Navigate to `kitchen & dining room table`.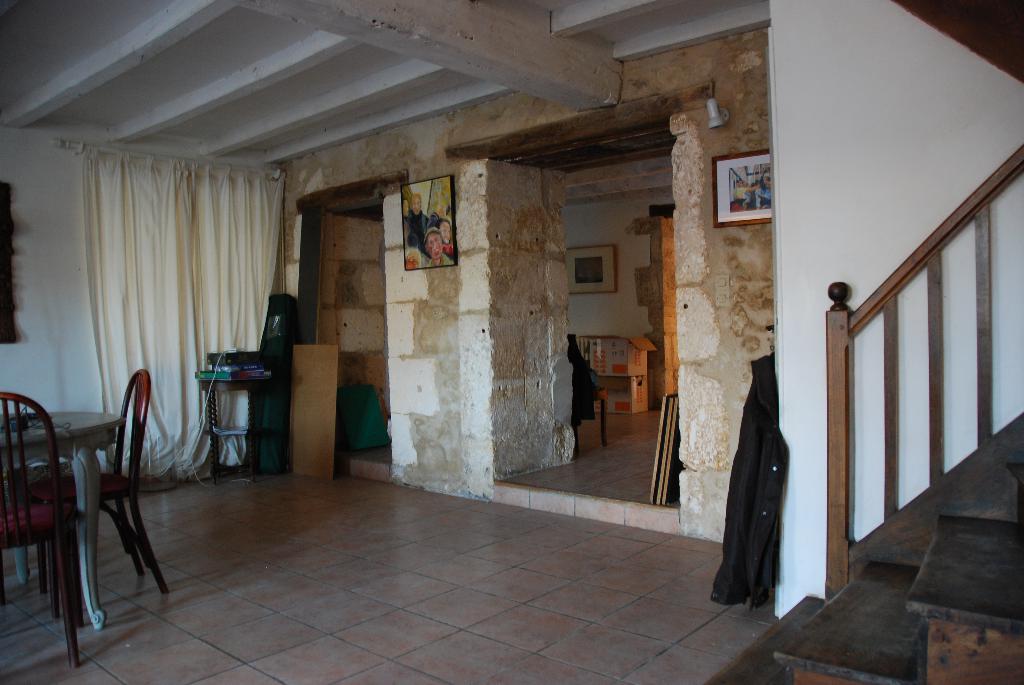
Navigation target: {"left": 6, "top": 369, "right": 159, "bottom": 609}.
